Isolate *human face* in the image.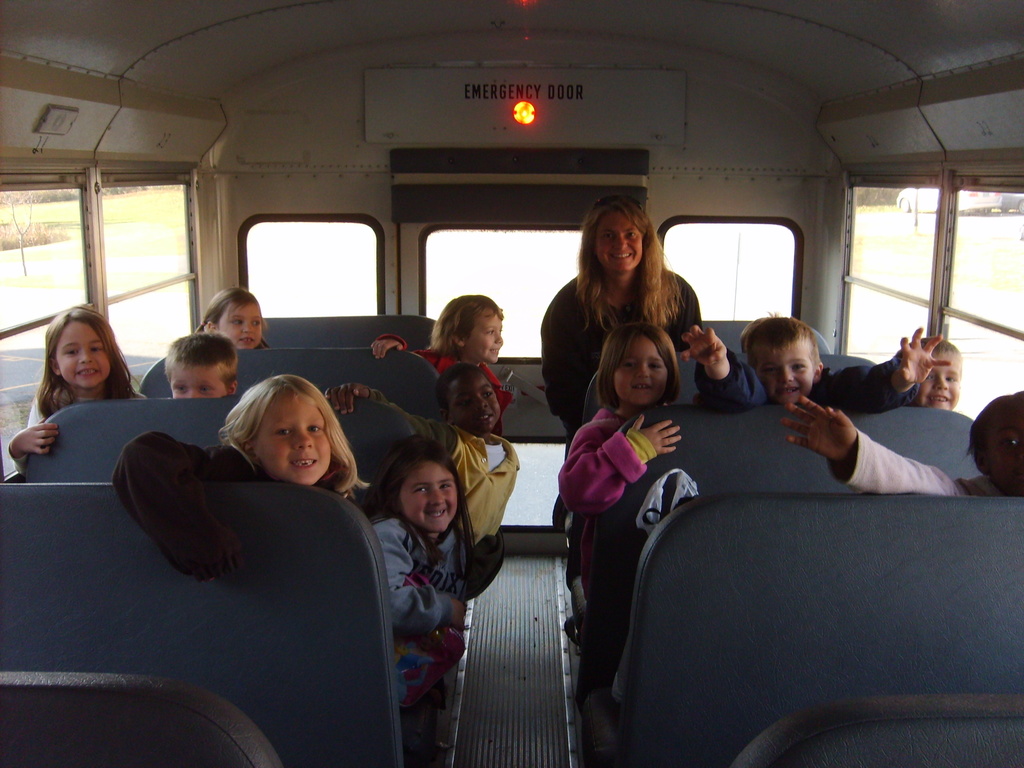
Isolated region: 915 344 958 412.
